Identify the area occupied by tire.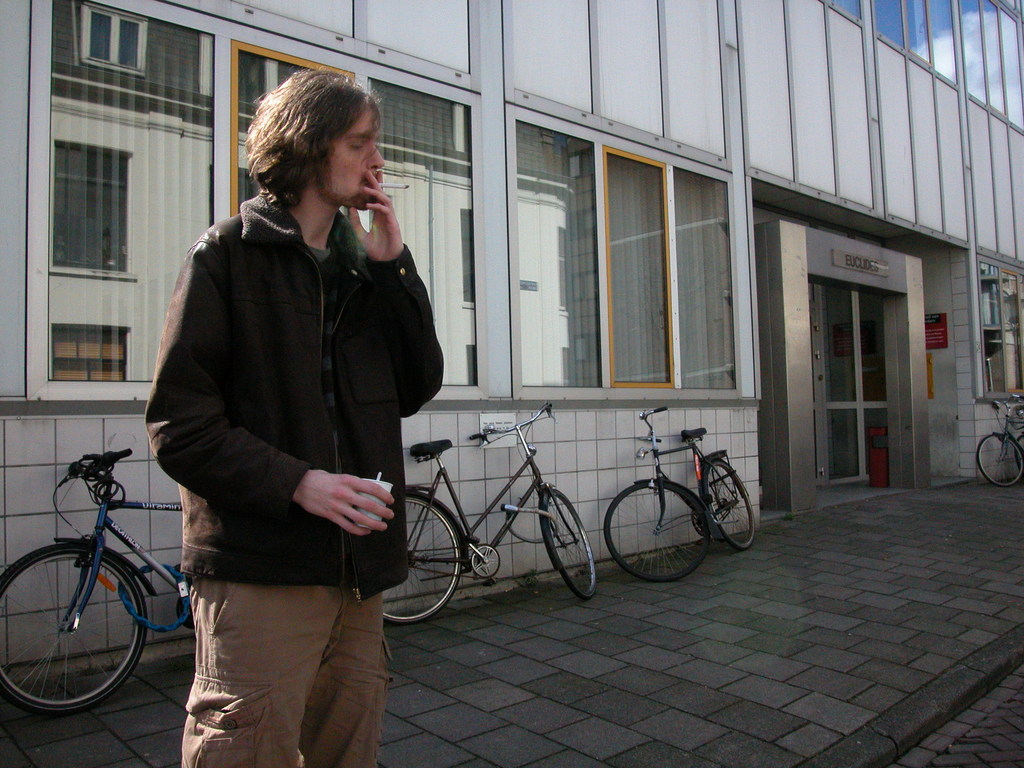
Area: <box>706,463,753,548</box>.
